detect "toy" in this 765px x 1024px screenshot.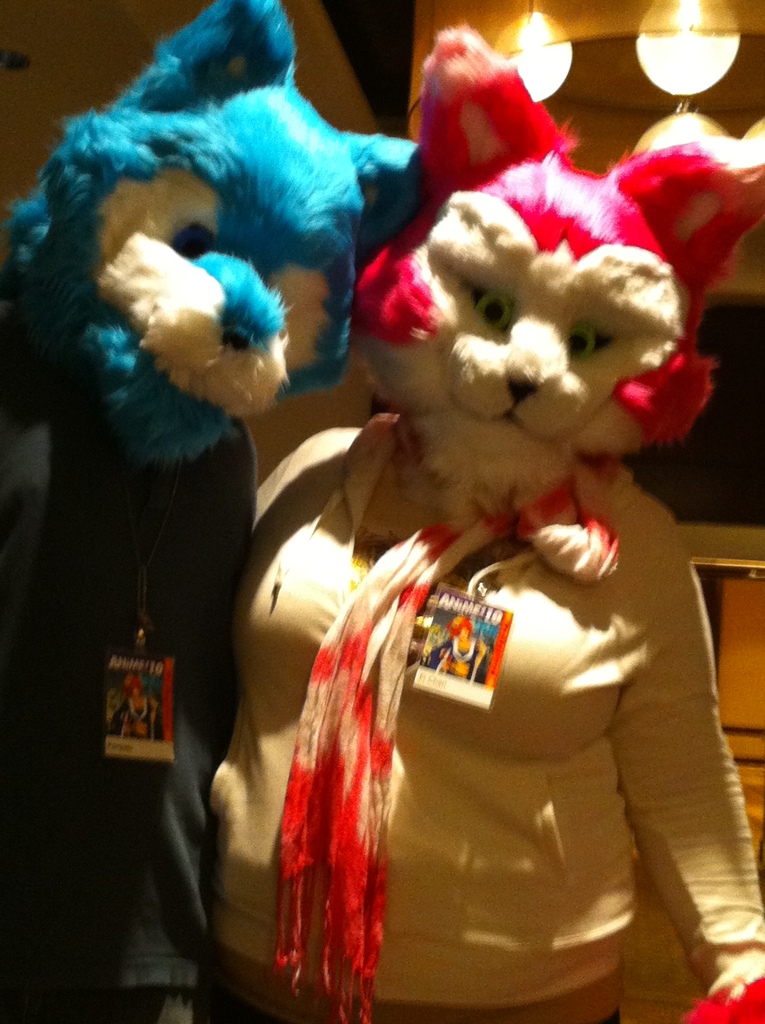
Detection: detection(22, 72, 412, 954).
